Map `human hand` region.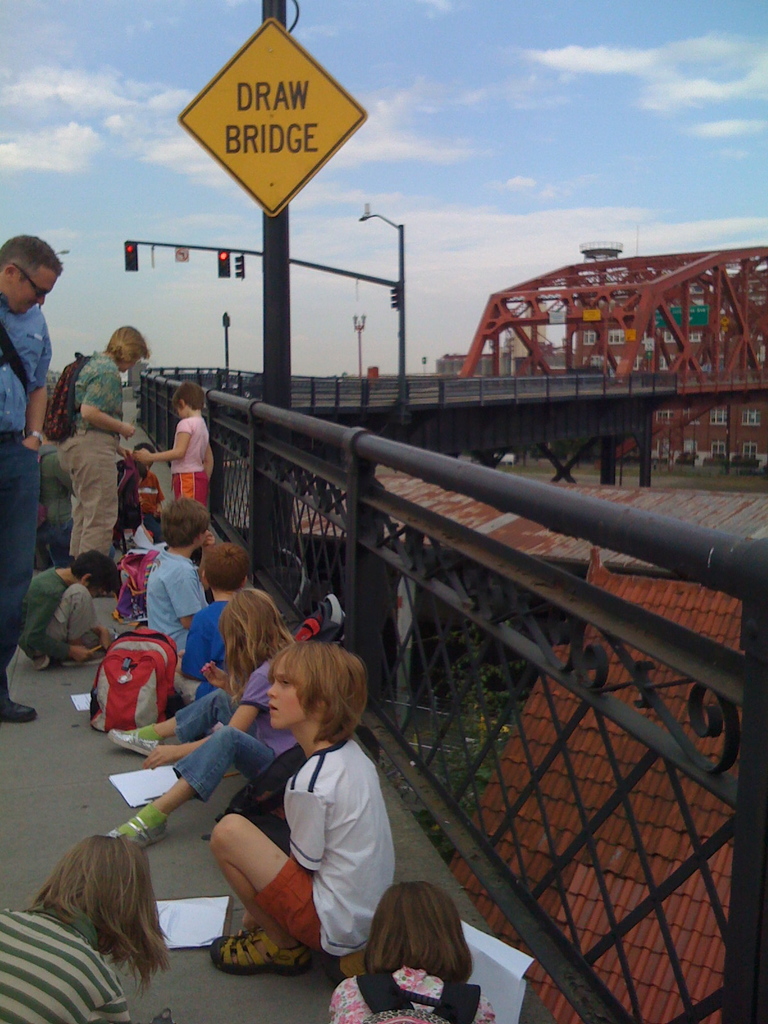
Mapped to 179:648:186:670.
